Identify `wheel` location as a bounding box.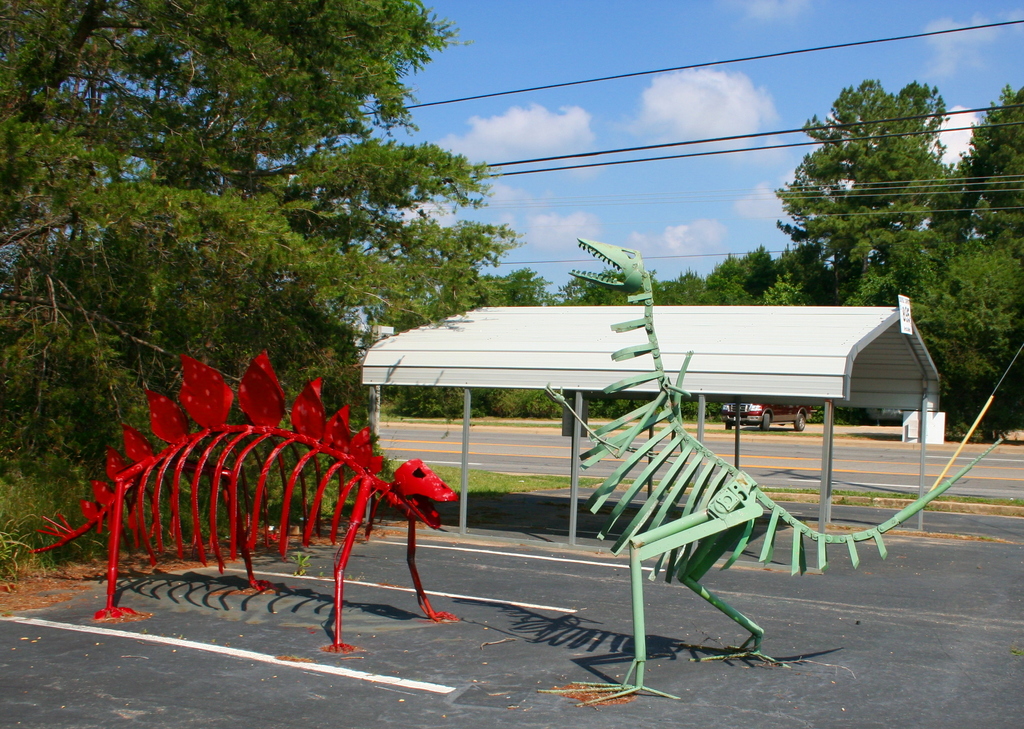
{"left": 794, "top": 412, "right": 806, "bottom": 431}.
